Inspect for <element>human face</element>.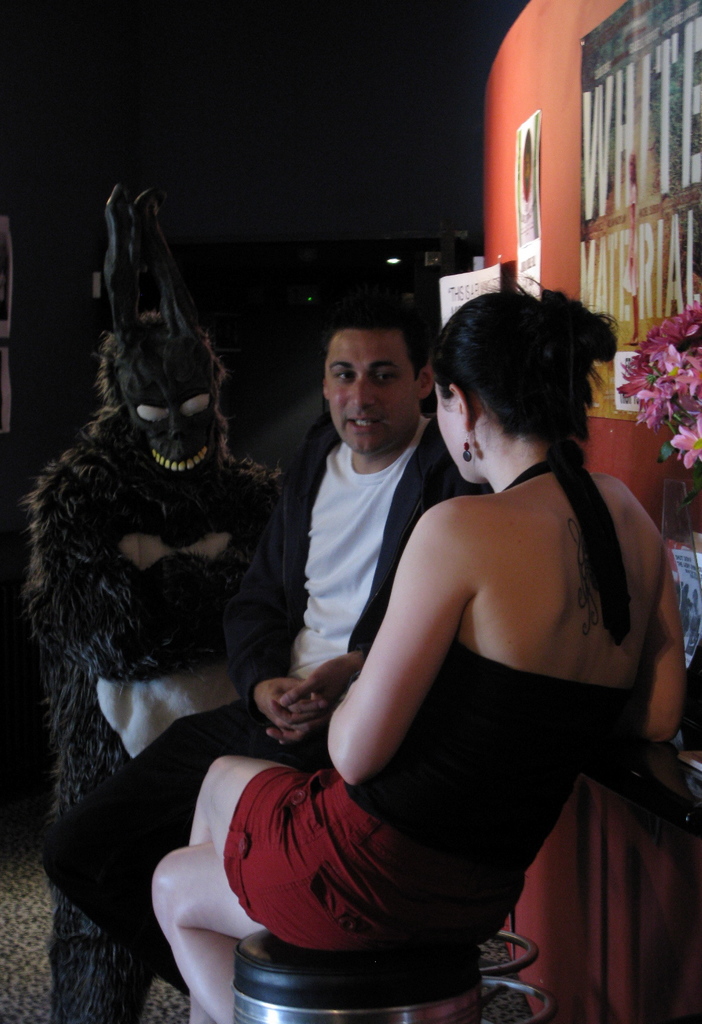
Inspection: (436,383,469,479).
